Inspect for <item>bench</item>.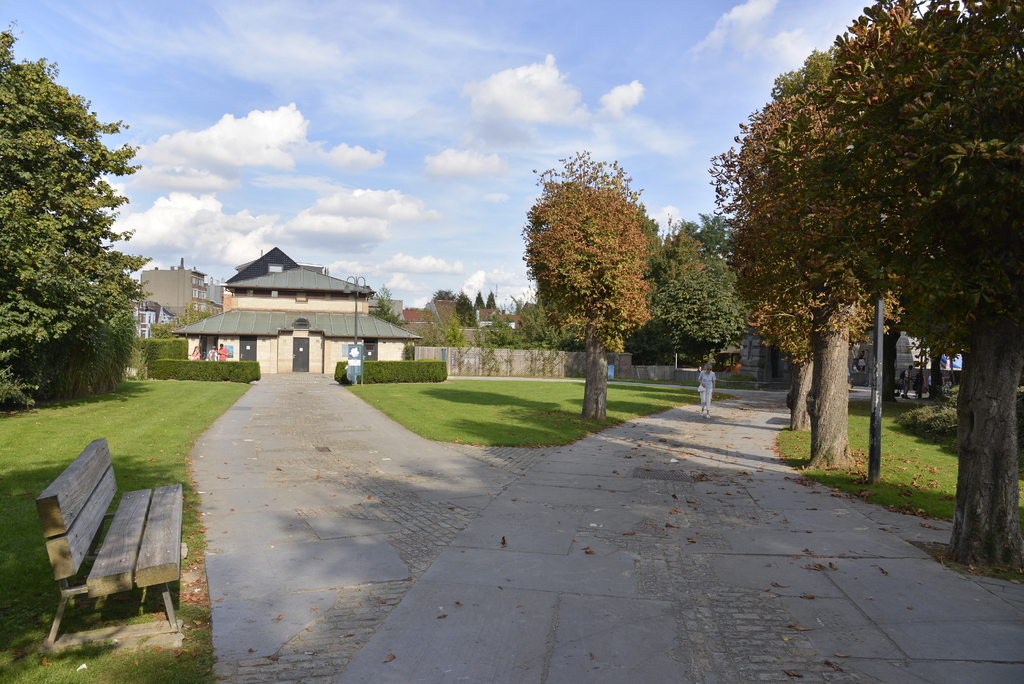
Inspection: (26, 458, 188, 660).
